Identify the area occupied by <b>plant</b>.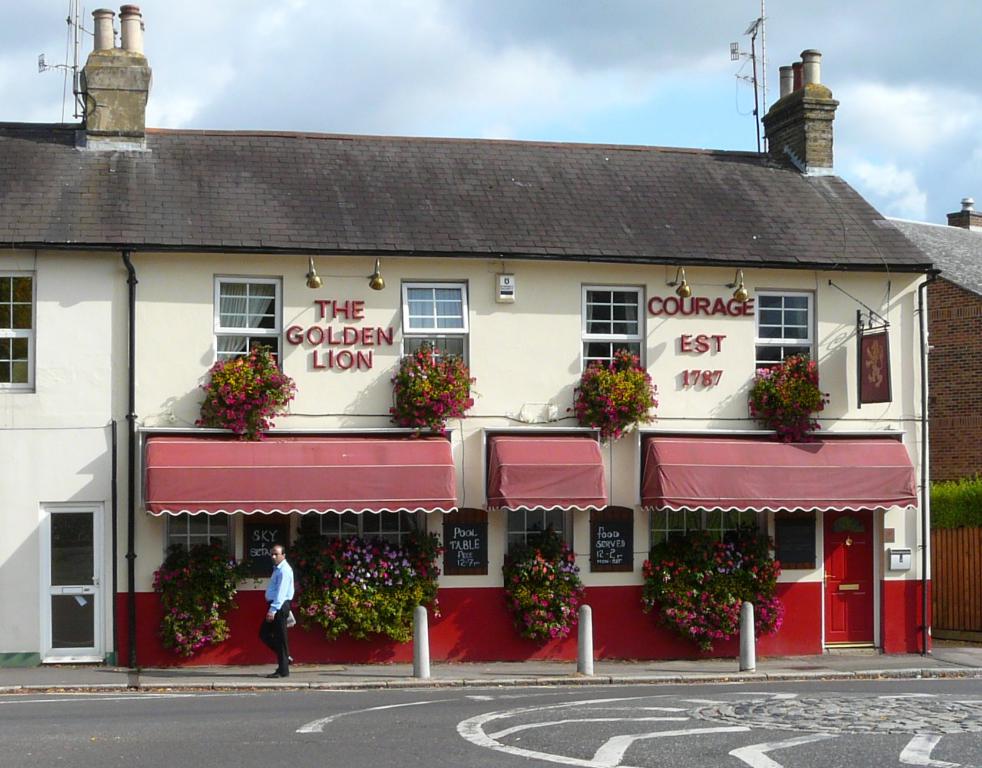
Area: x1=504, y1=522, x2=590, y2=646.
